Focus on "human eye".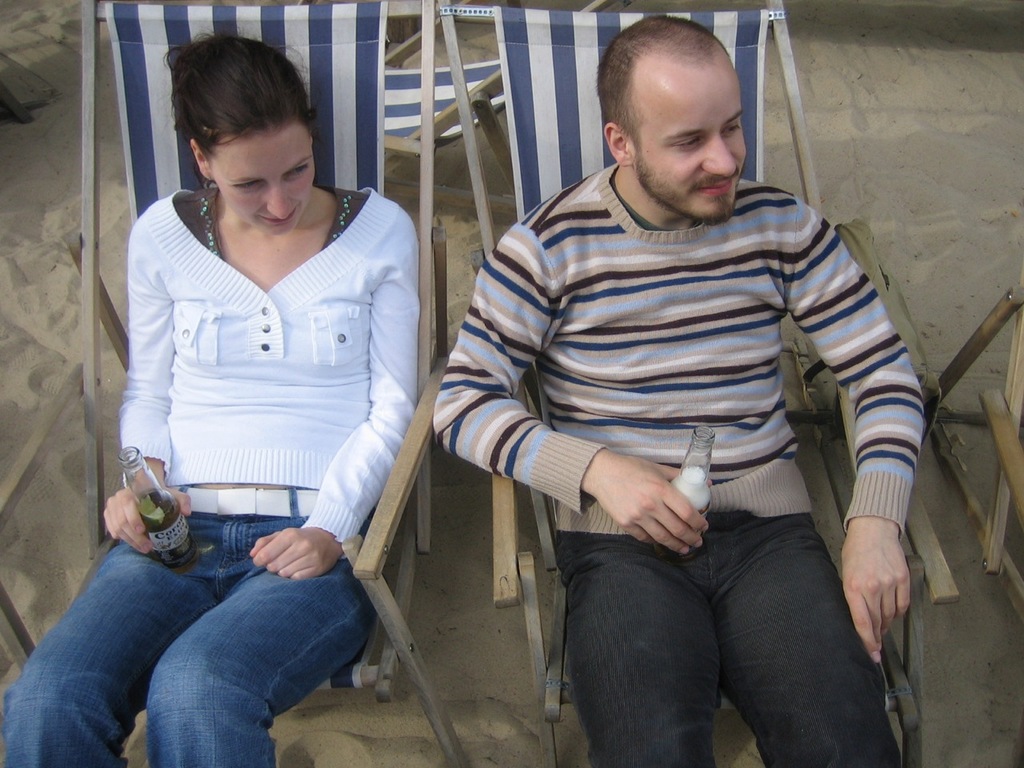
Focused at x1=226 y1=169 x2=265 y2=198.
